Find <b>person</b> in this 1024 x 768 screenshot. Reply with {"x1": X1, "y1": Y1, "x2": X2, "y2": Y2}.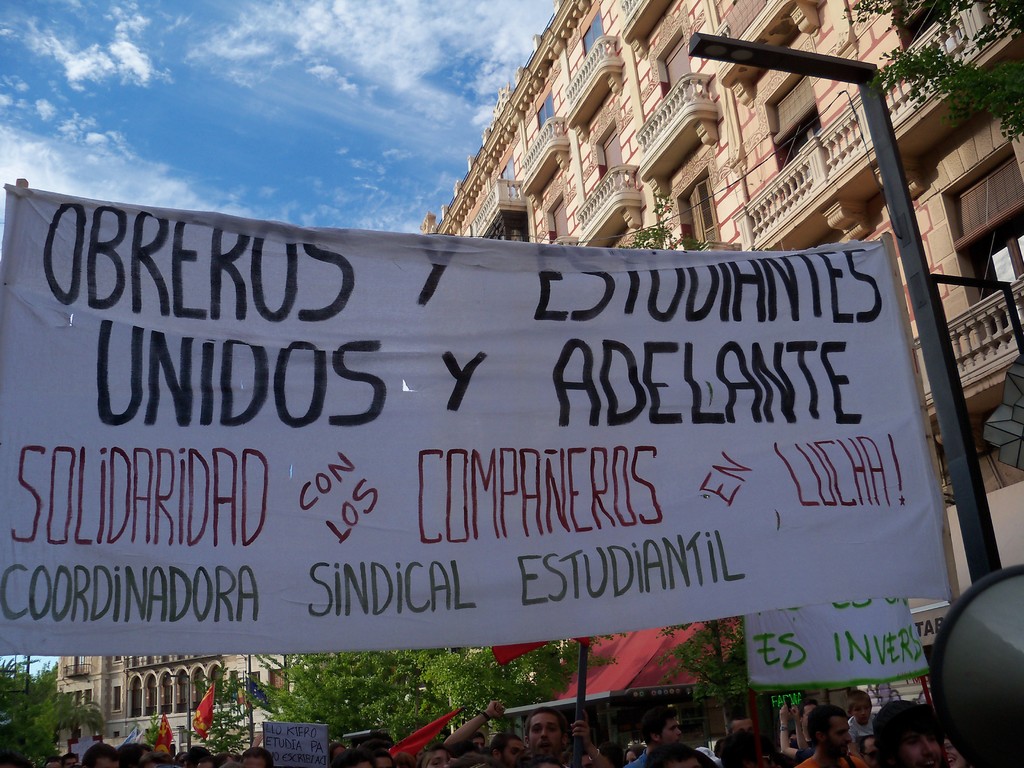
{"x1": 529, "y1": 700, "x2": 571, "y2": 767}.
